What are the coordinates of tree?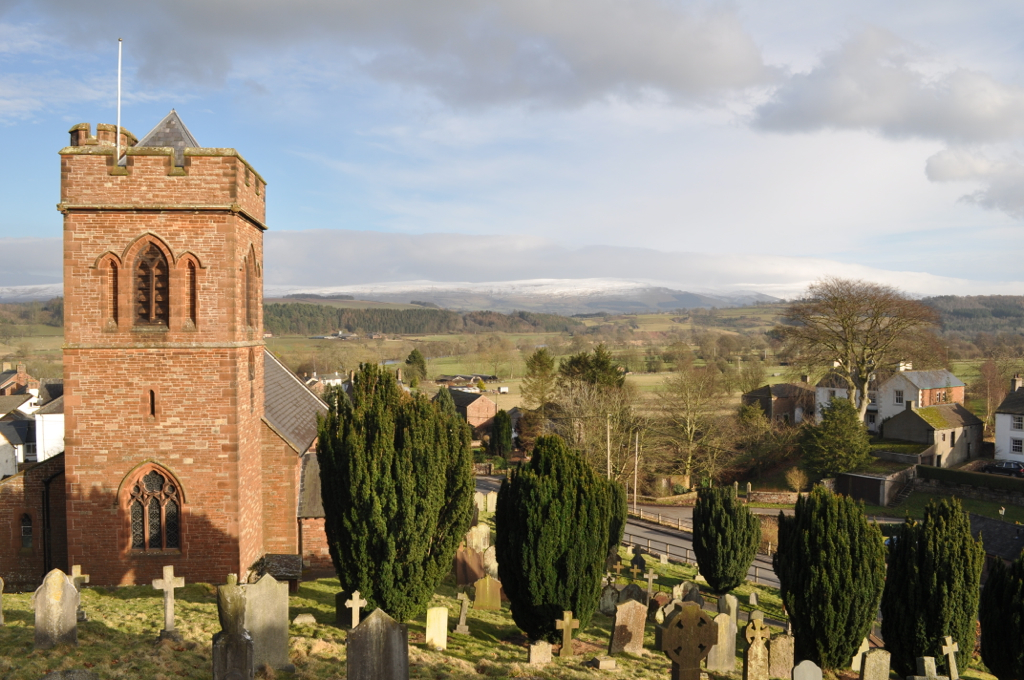
(794,260,942,431).
